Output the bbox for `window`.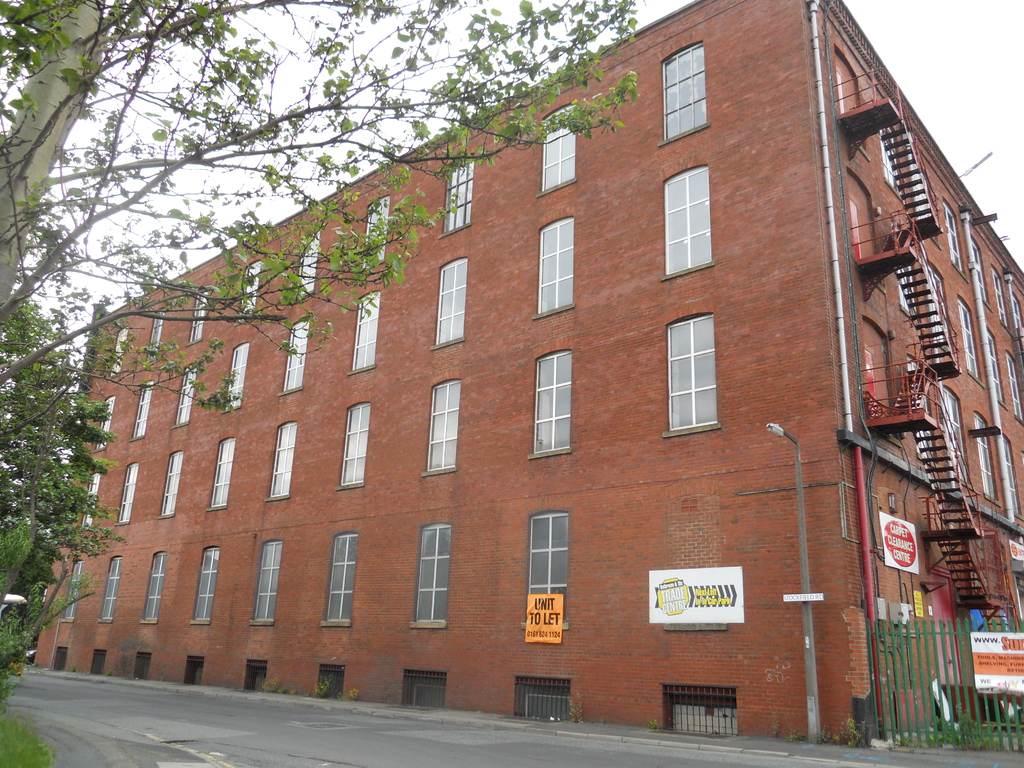
detection(54, 559, 82, 627).
